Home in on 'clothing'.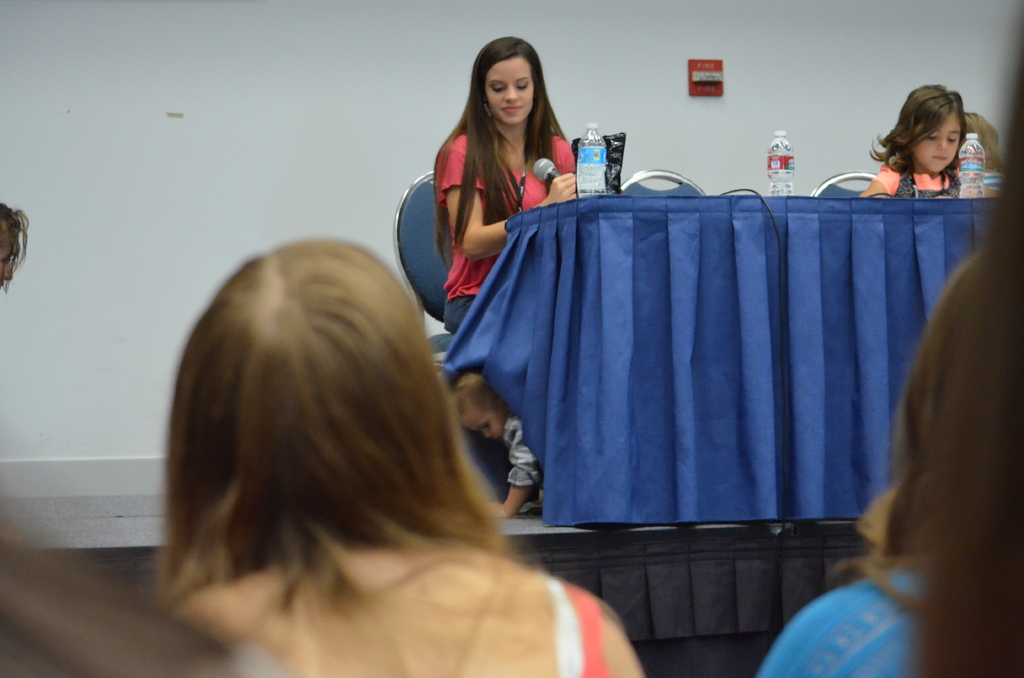
Homed in at left=413, top=94, right=569, bottom=327.
